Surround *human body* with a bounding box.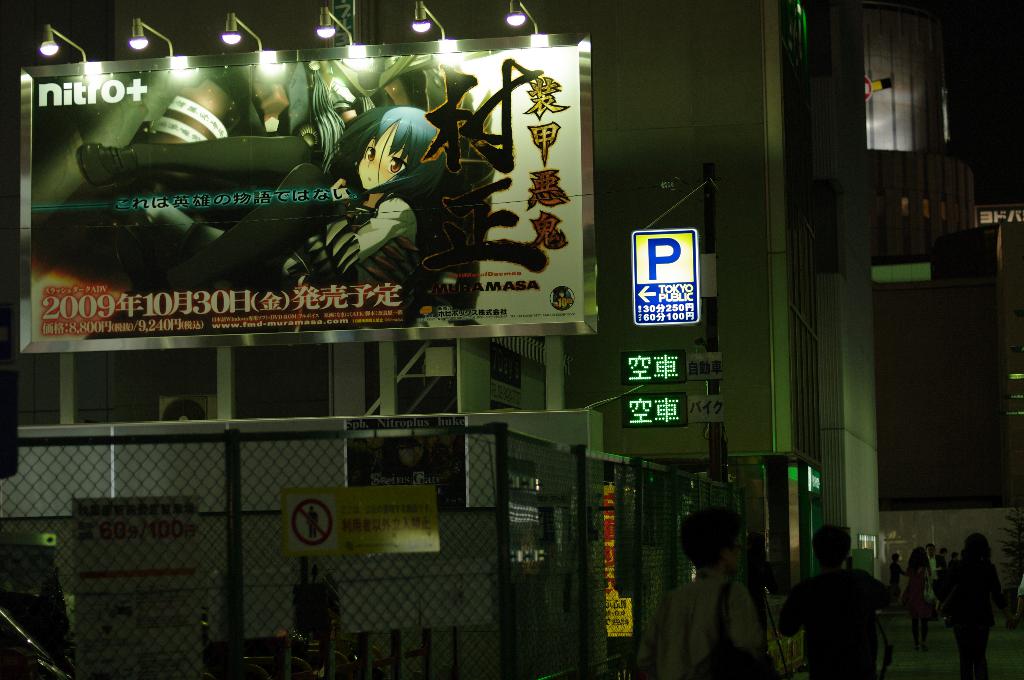
[x1=947, y1=530, x2=1005, y2=679].
